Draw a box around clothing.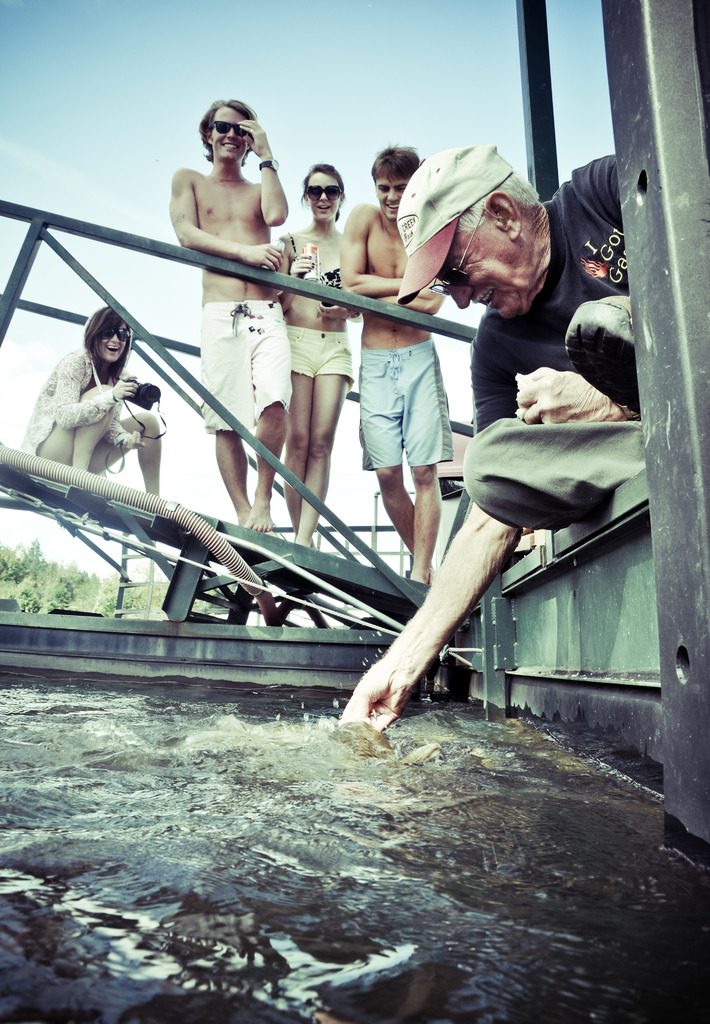
x1=22, y1=342, x2=139, y2=461.
